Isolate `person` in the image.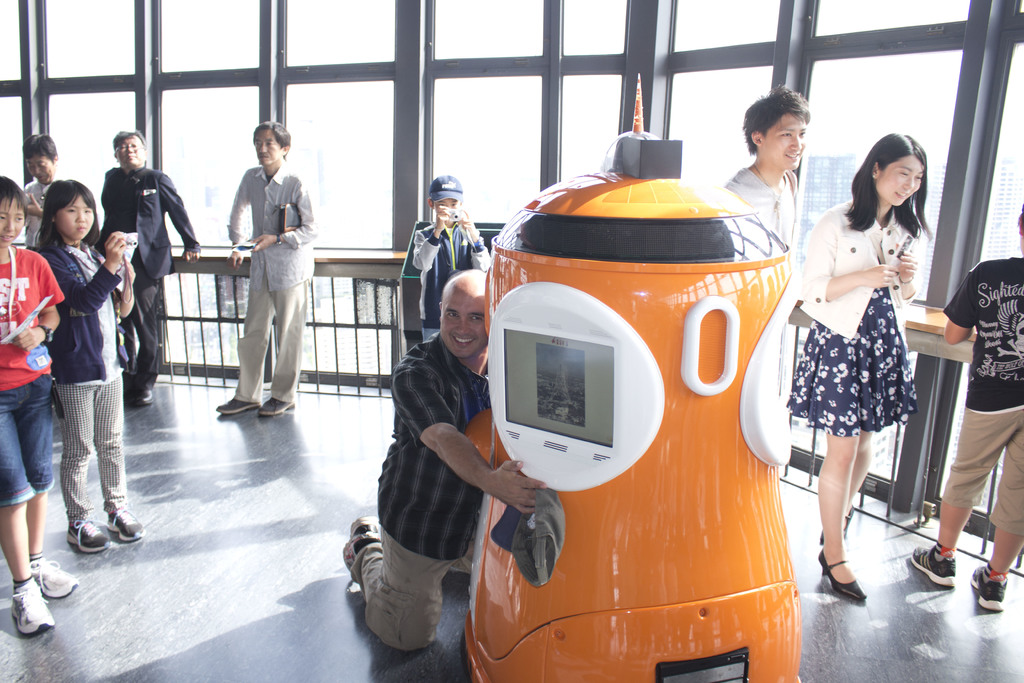
Isolated region: left=86, top=128, right=199, bottom=415.
